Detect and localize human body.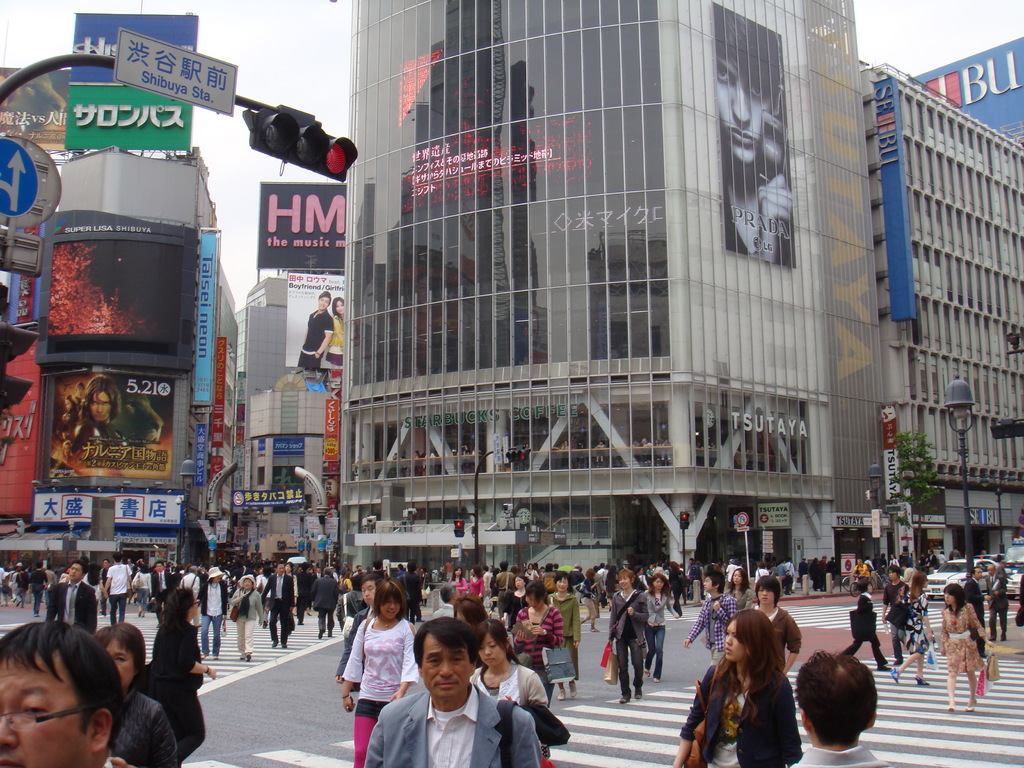
Localized at pyautogui.locateOnScreen(198, 566, 226, 657).
